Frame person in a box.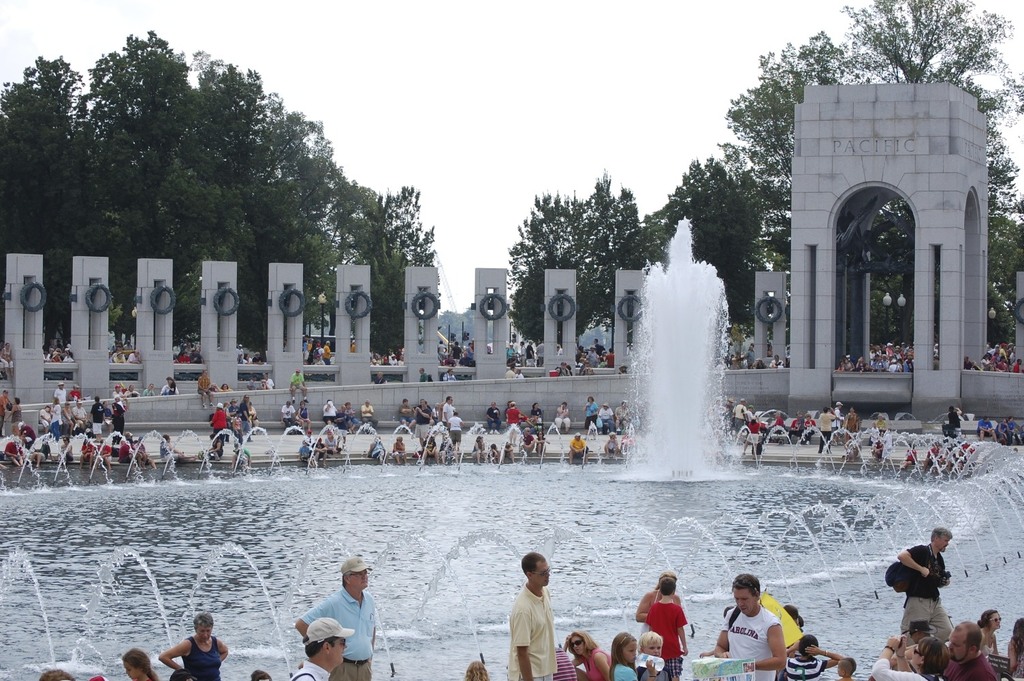
[7, 395, 21, 432].
